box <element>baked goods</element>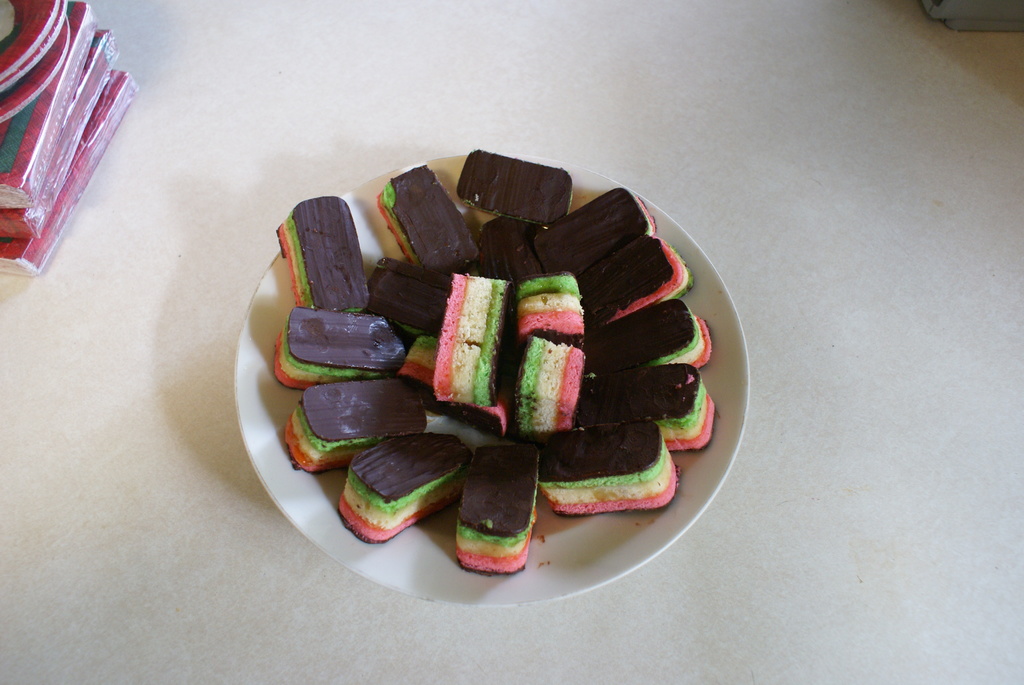
458:449:548:569
